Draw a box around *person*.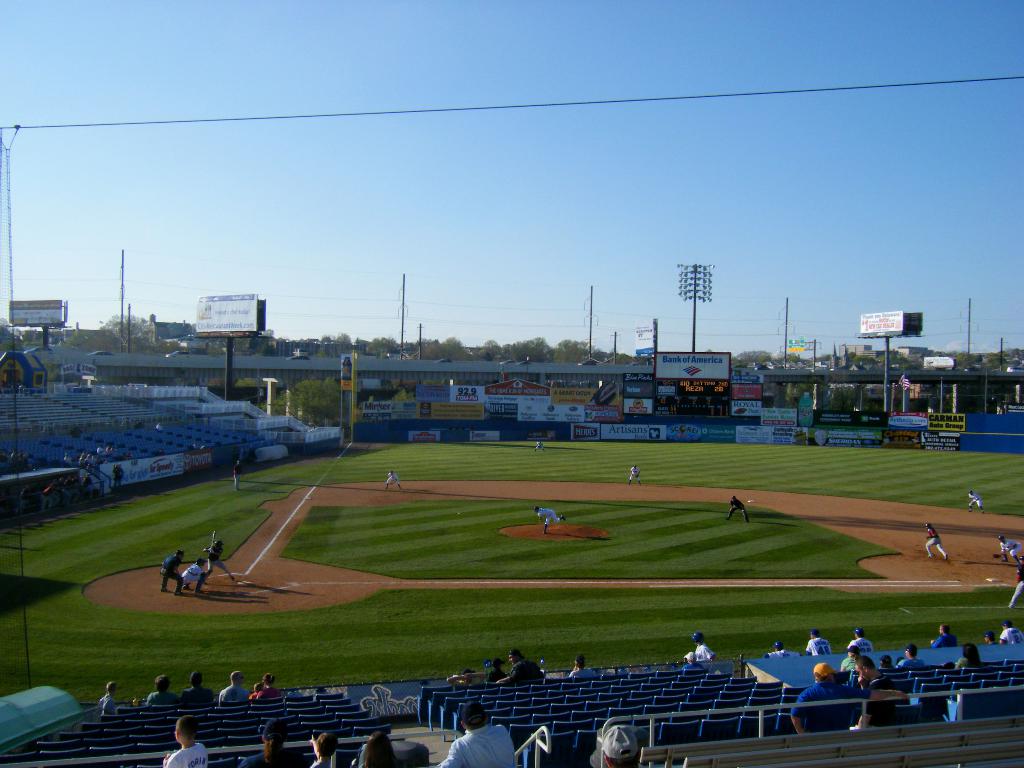
x1=159, y1=716, x2=210, y2=767.
